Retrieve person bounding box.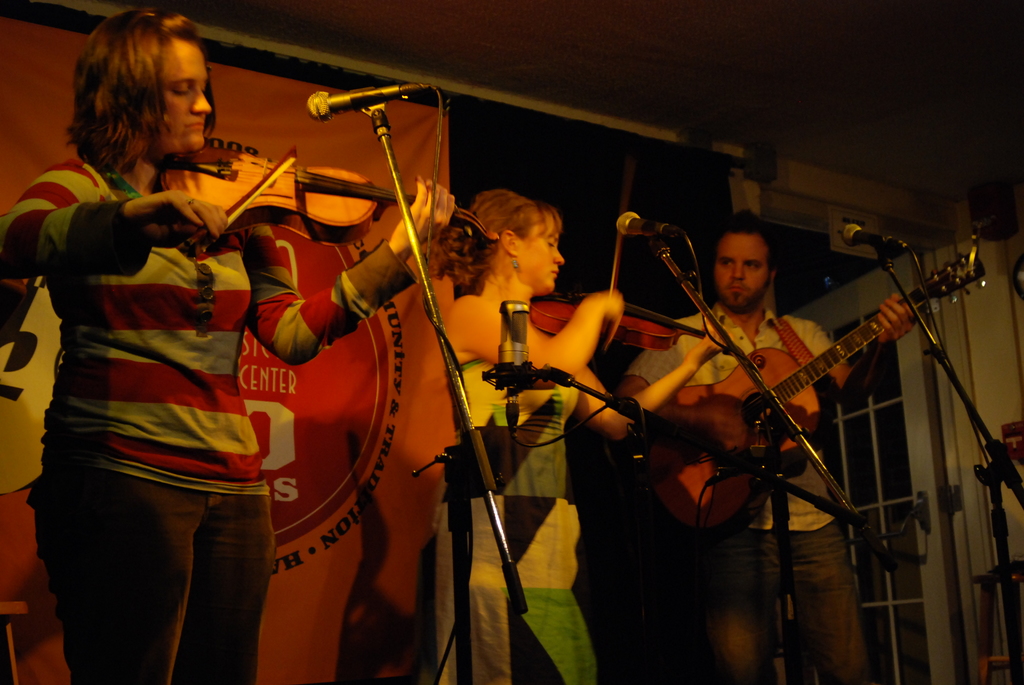
Bounding box: Rect(40, 36, 422, 677).
